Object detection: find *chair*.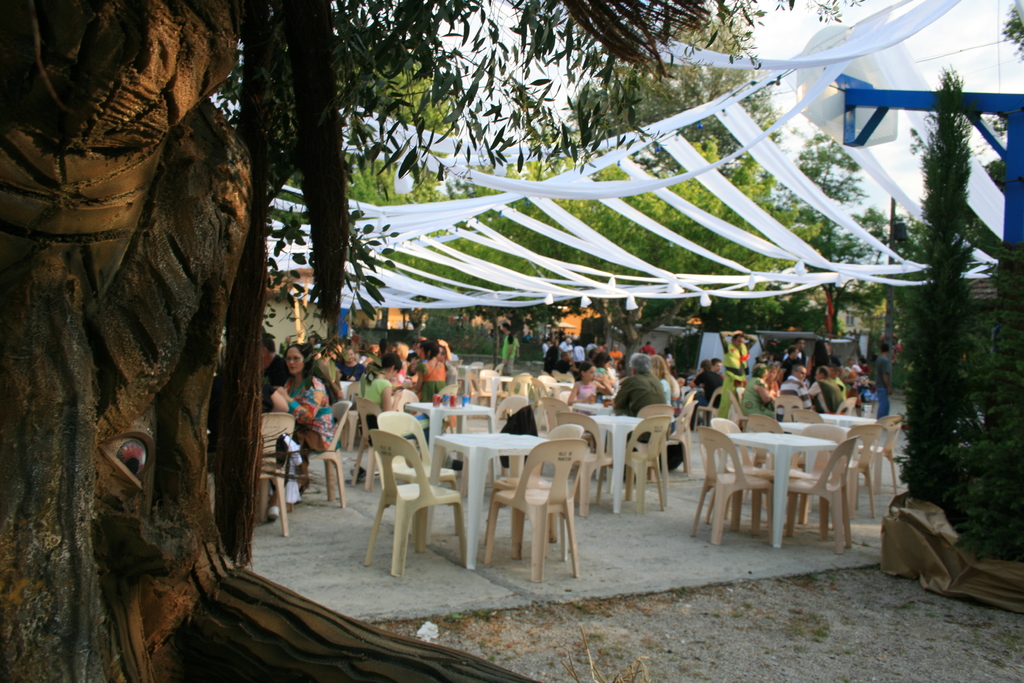
box(770, 391, 803, 415).
